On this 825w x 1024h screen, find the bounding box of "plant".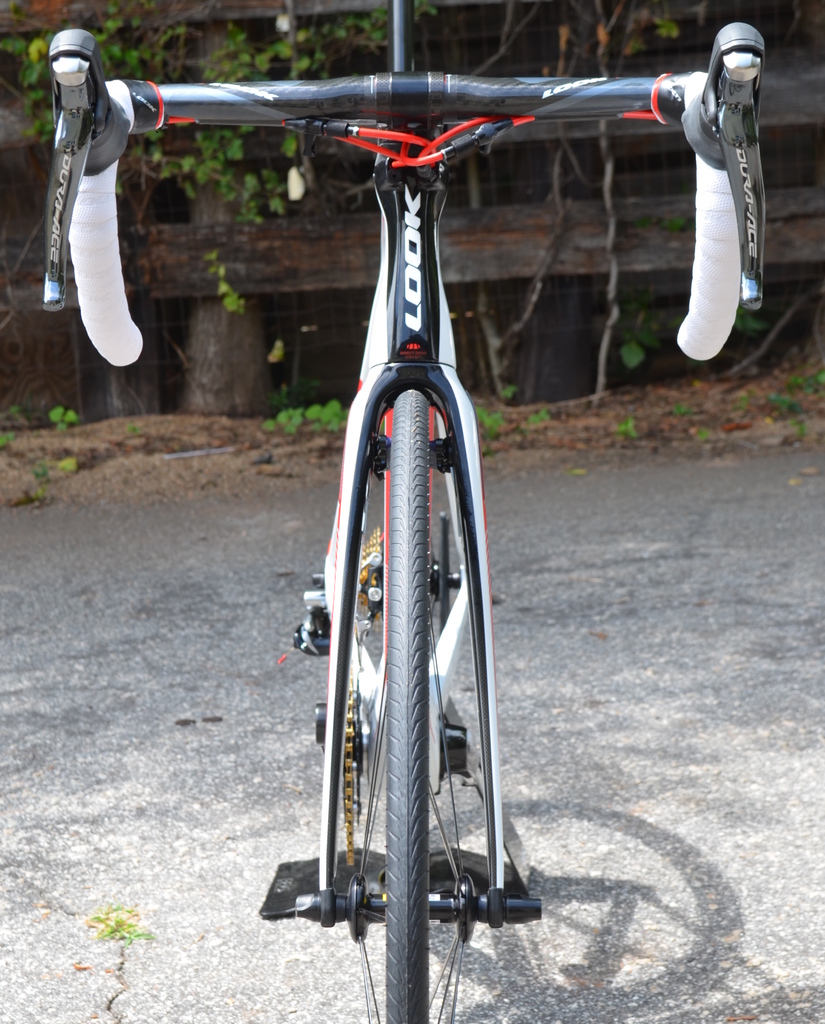
Bounding box: 525, 409, 555, 424.
